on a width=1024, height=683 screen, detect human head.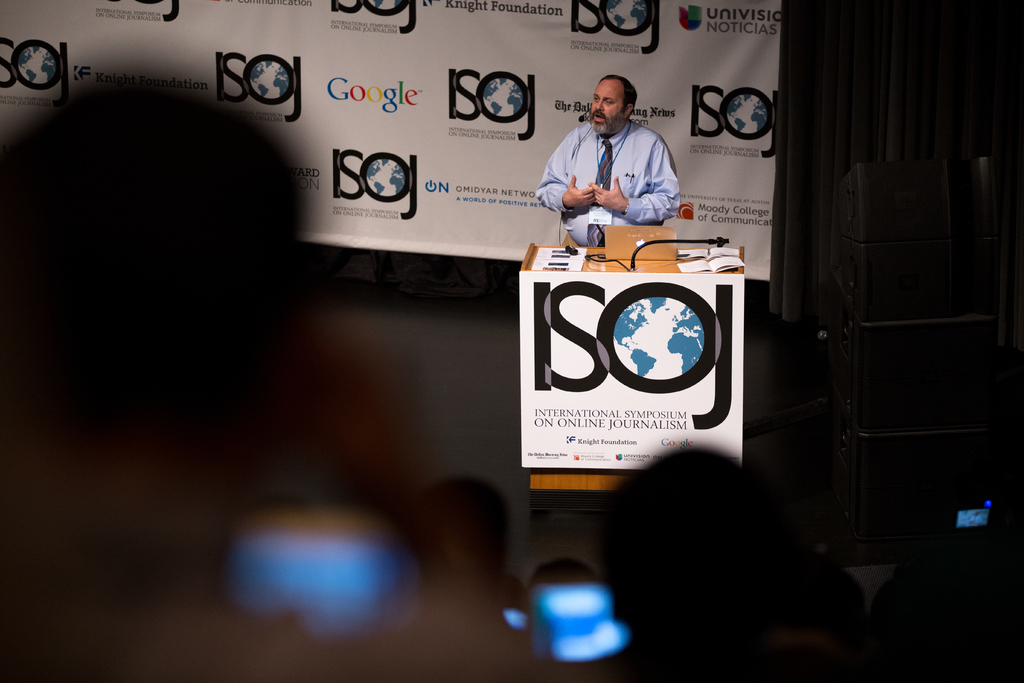
region(0, 83, 317, 566).
